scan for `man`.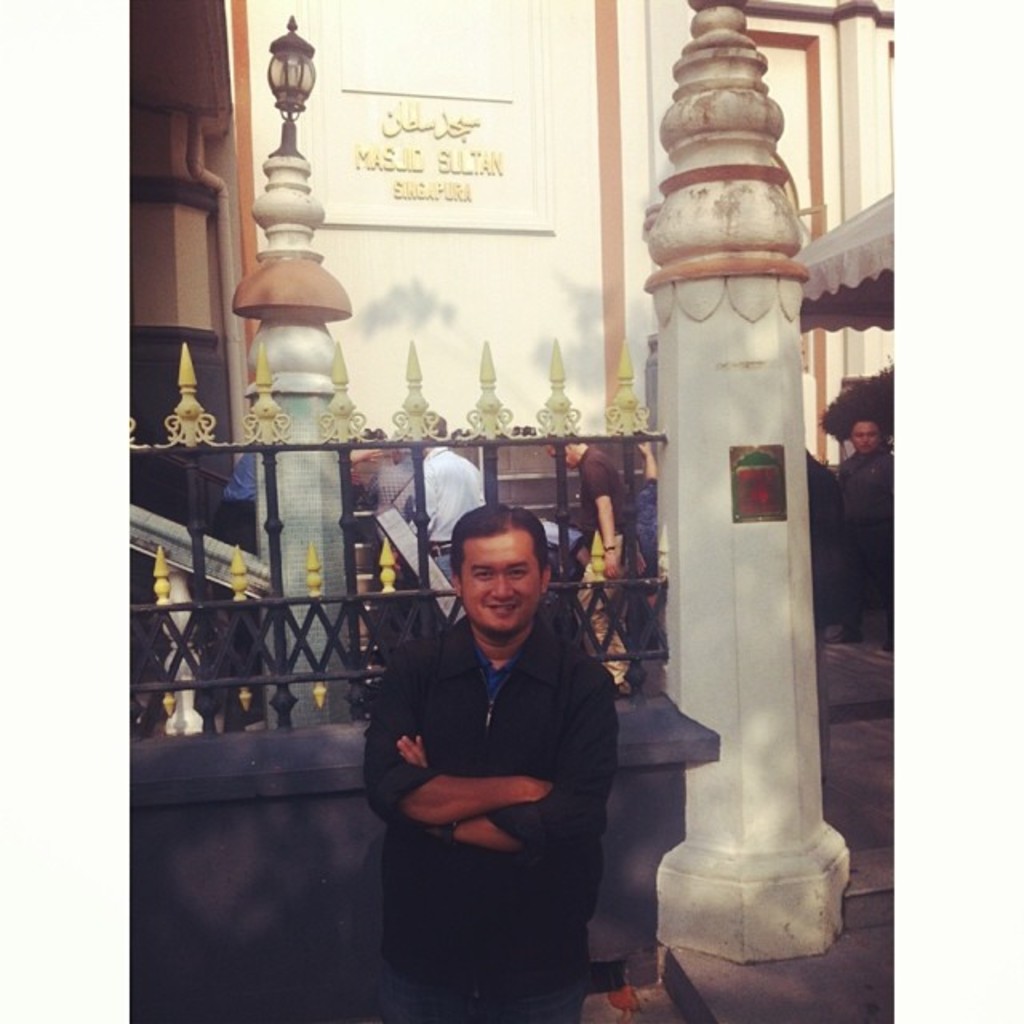
Scan result: region(830, 411, 894, 650).
